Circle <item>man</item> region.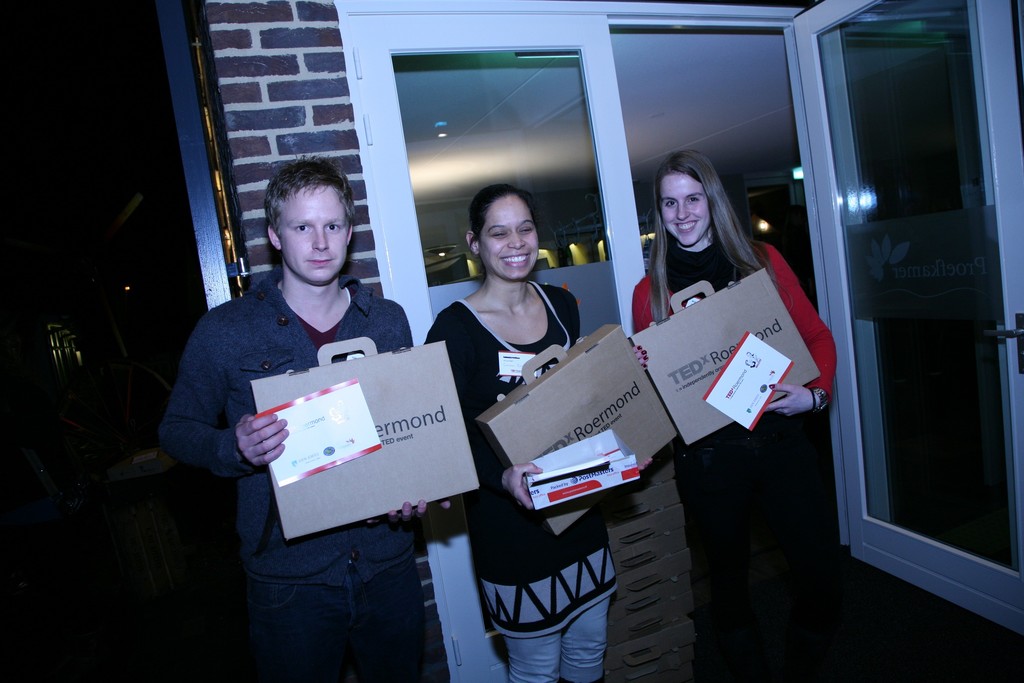
Region: (152, 153, 456, 682).
